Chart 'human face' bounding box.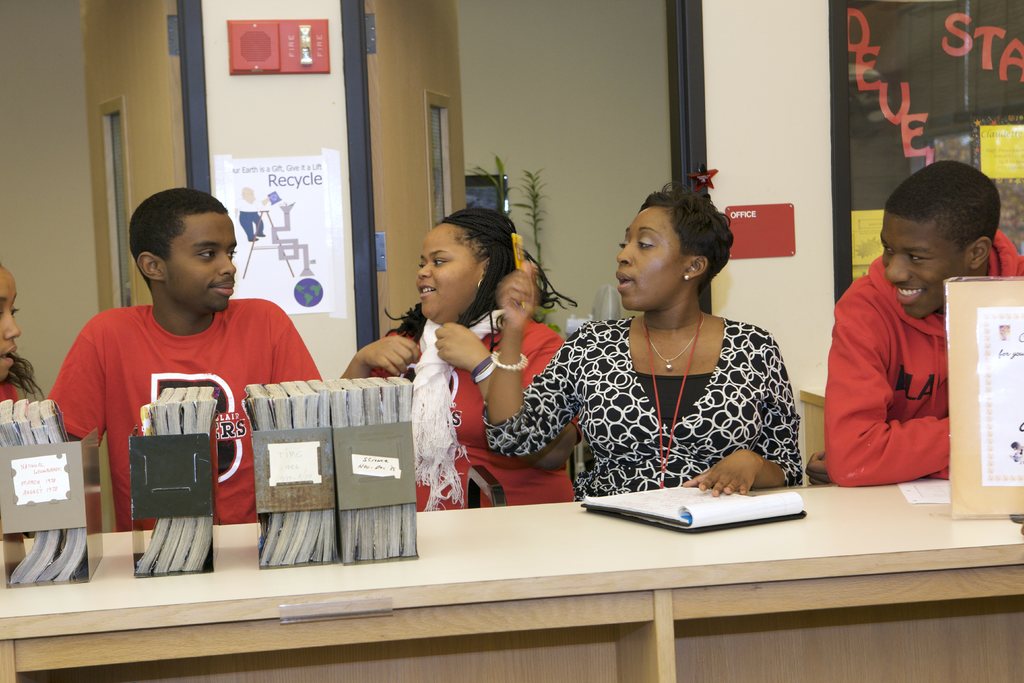
Charted: BBox(410, 224, 482, 322).
